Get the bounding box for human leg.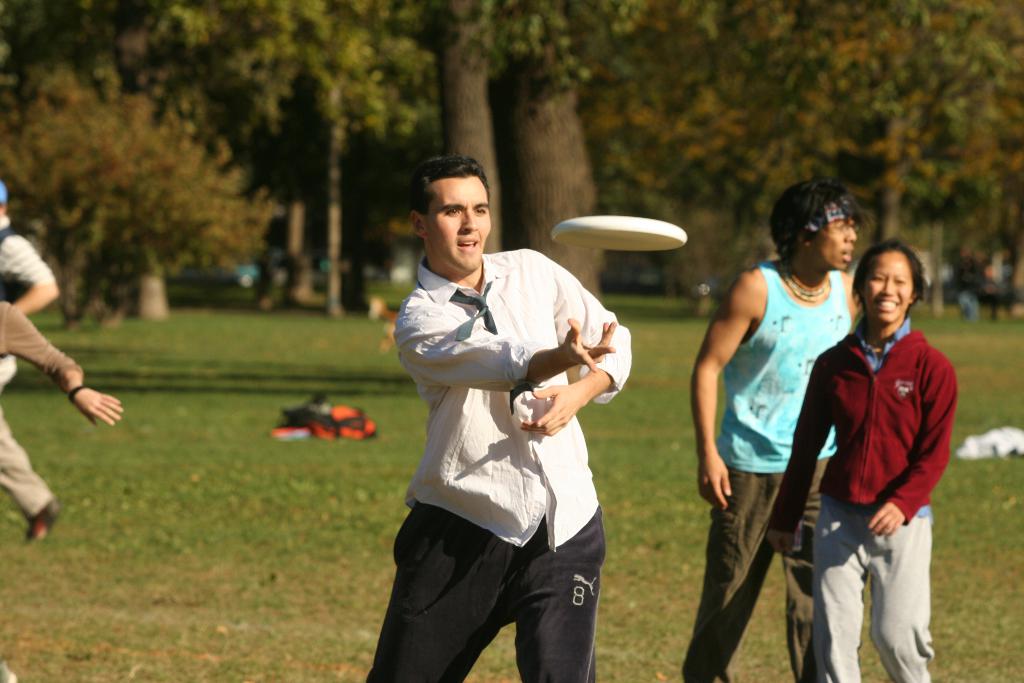
x1=513, y1=516, x2=600, y2=682.
